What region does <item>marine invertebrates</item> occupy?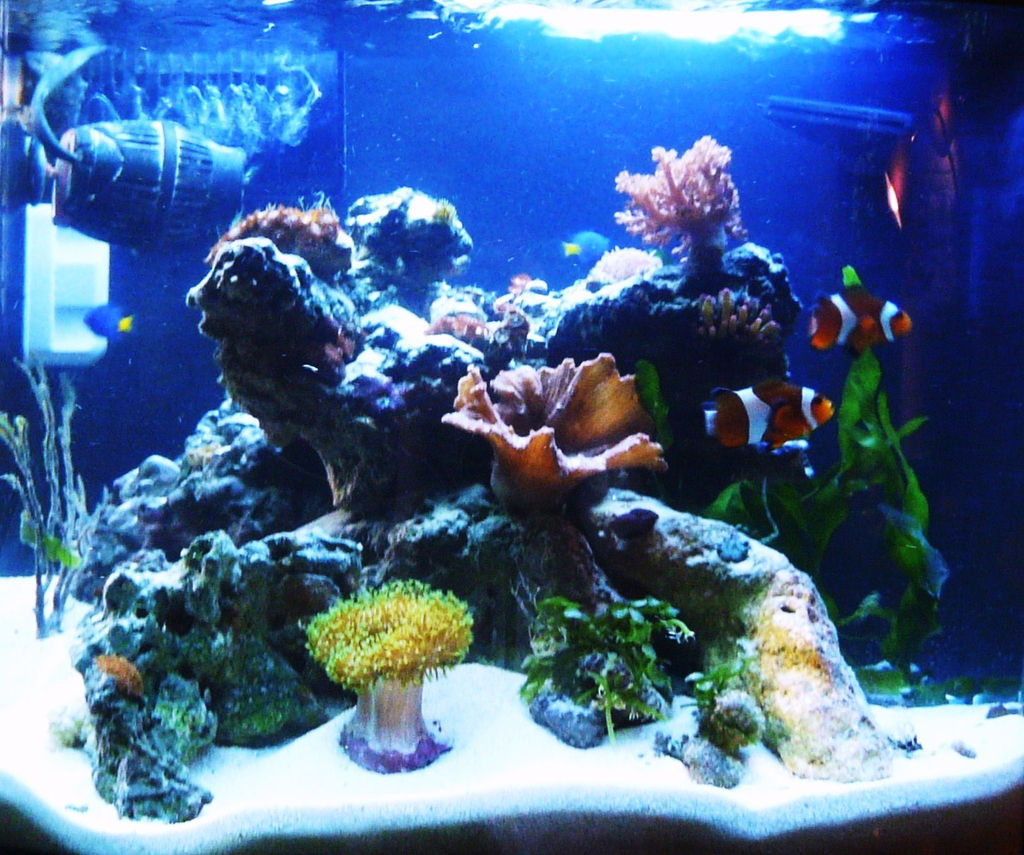
pyautogui.locateOnScreen(194, 244, 369, 498).
